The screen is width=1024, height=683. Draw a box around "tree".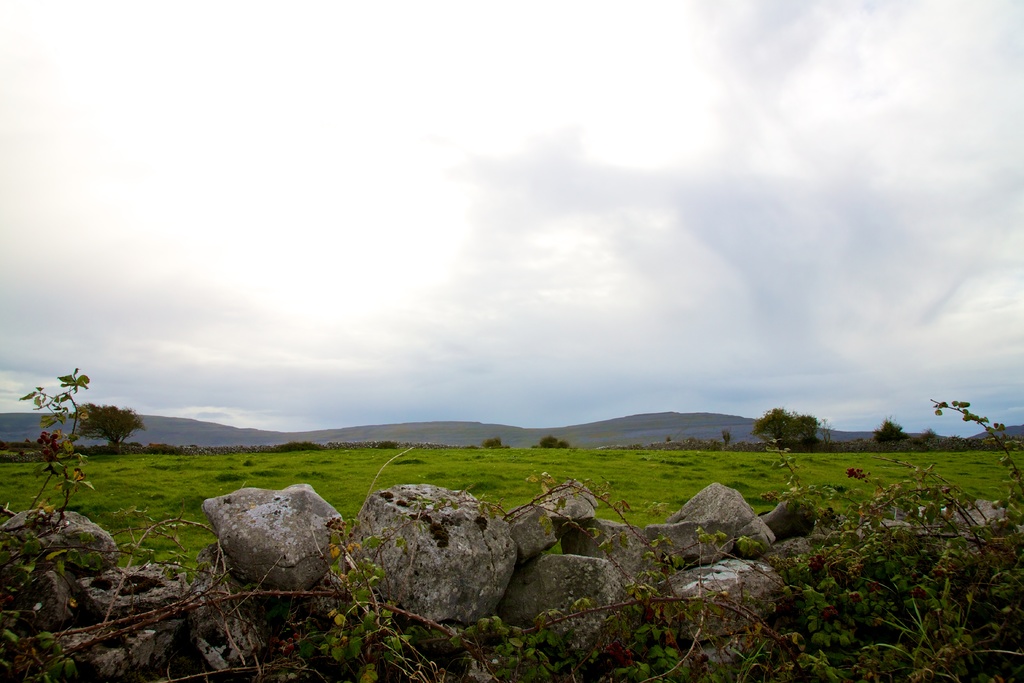
(left=555, top=436, right=572, bottom=450).
